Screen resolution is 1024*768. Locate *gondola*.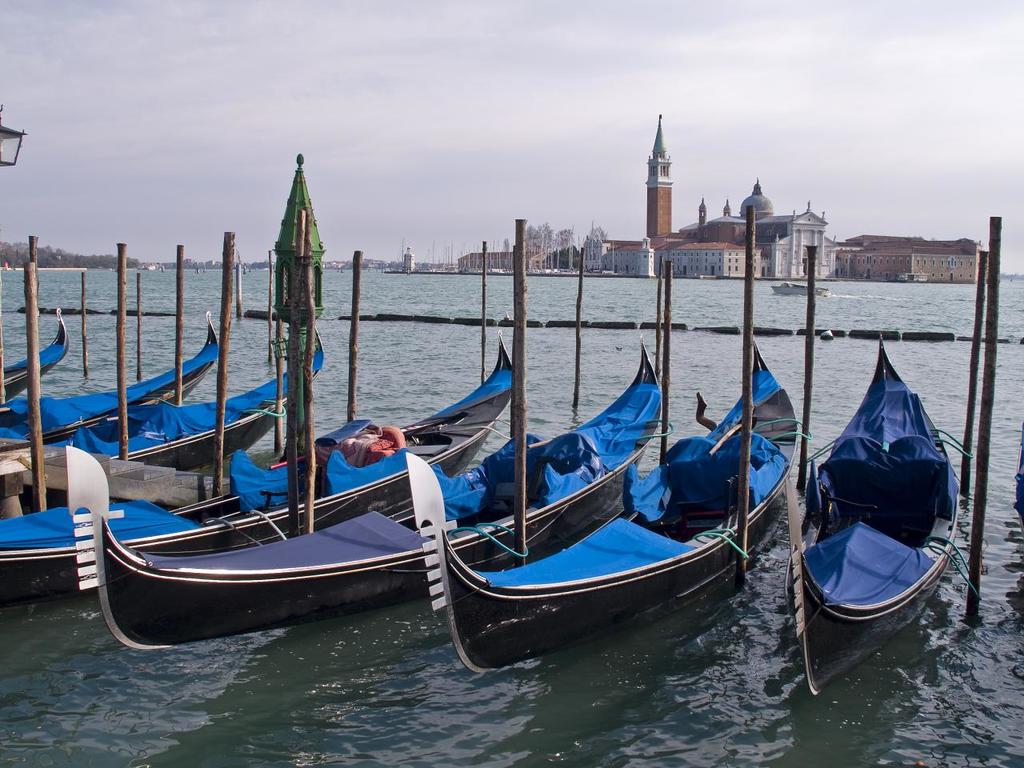
<region>0, 296, 71, 402</region>.
